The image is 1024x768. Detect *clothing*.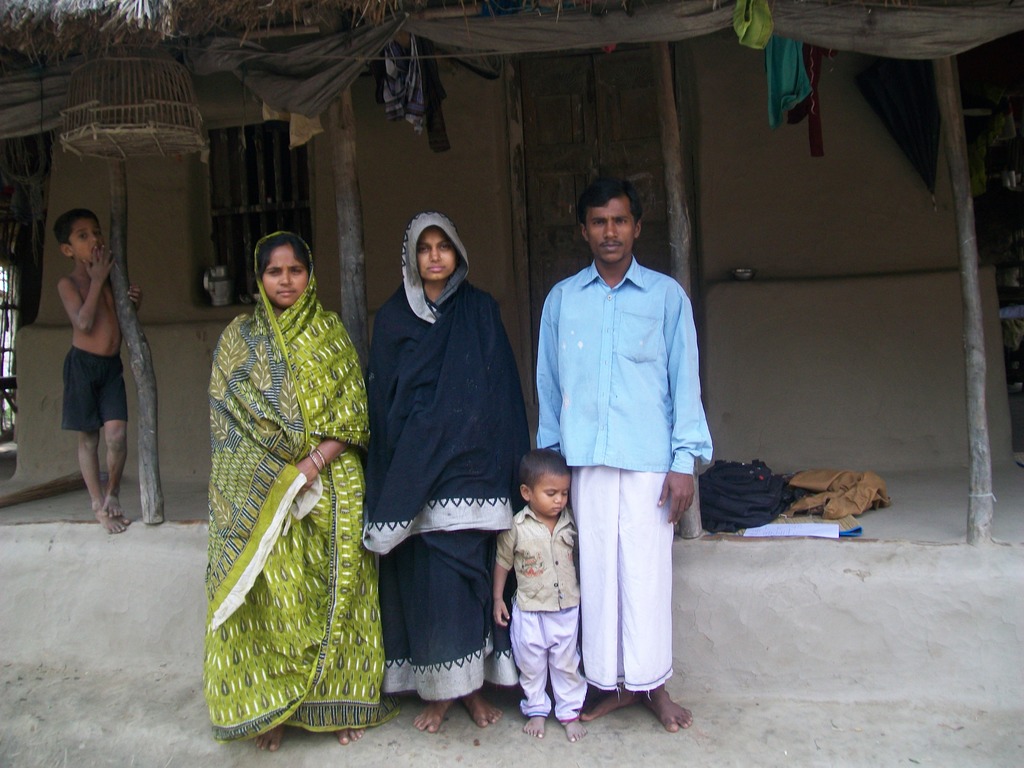
Detection: select_region(362, 212, 516, 716).
